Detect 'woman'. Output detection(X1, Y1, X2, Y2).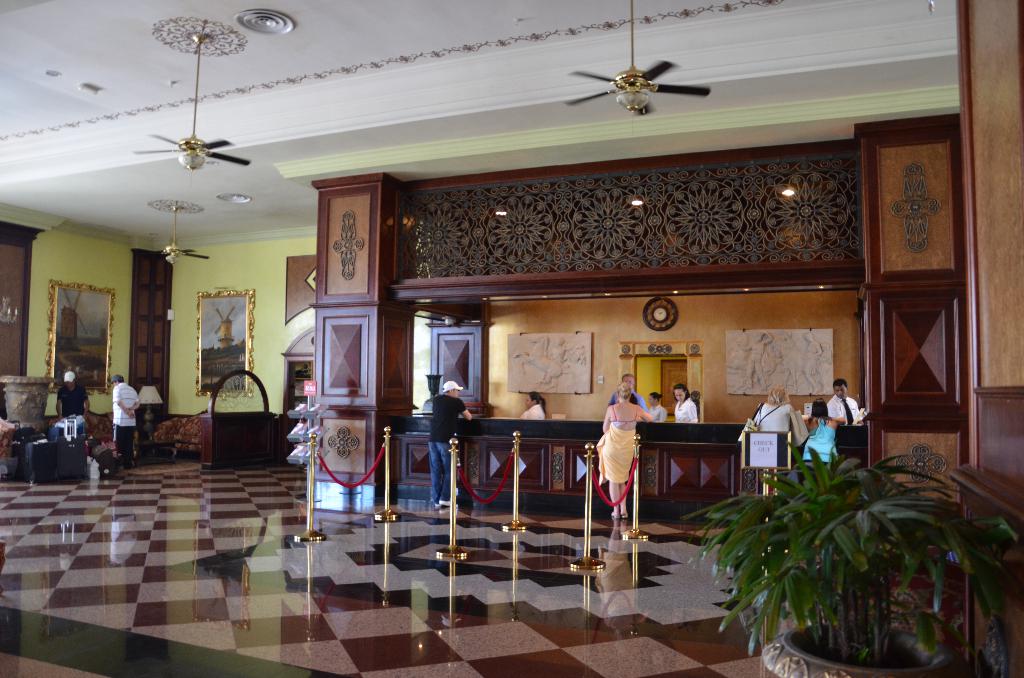
detection(799, 395, 847, 463).
